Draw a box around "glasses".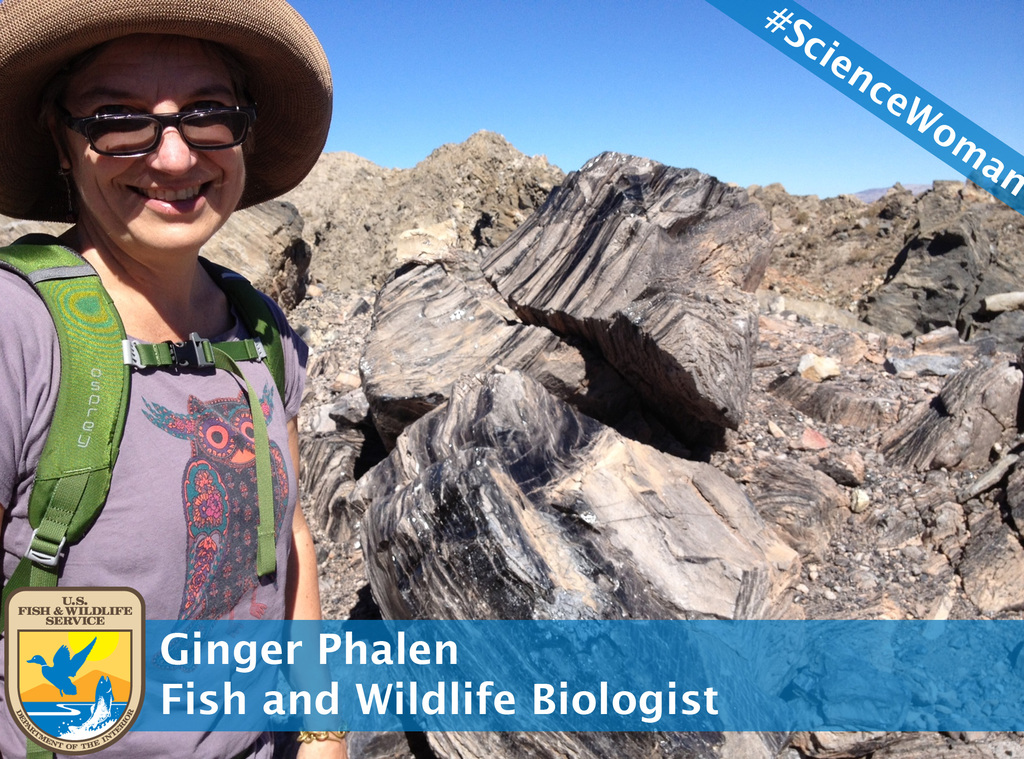
bbox(60, 88, 239, 147).
